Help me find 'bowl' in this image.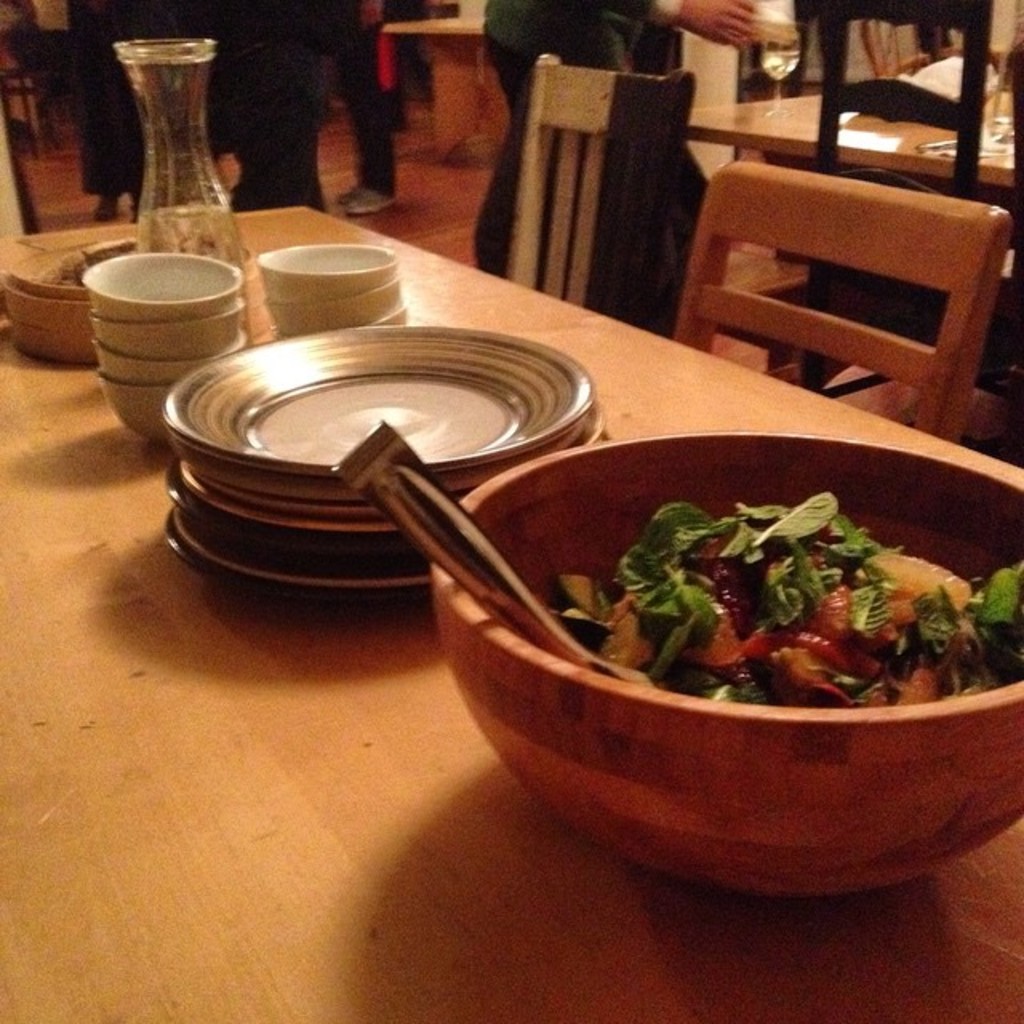
Found it: locate(91, 341, 245, 384).
